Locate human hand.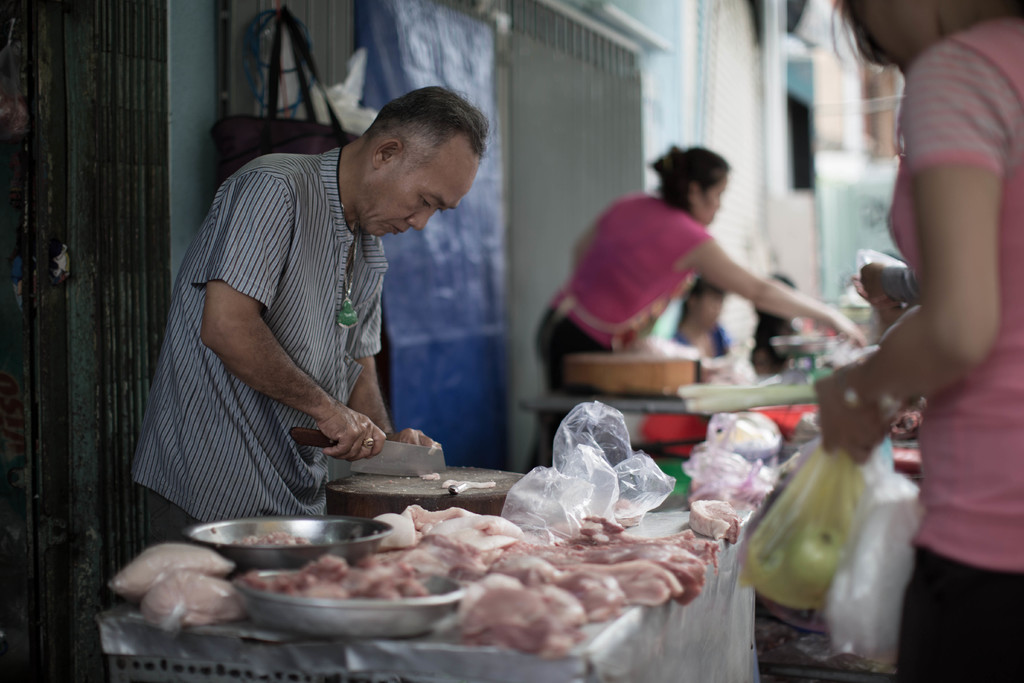
Bounding box: (391, 428, 441, 450).
